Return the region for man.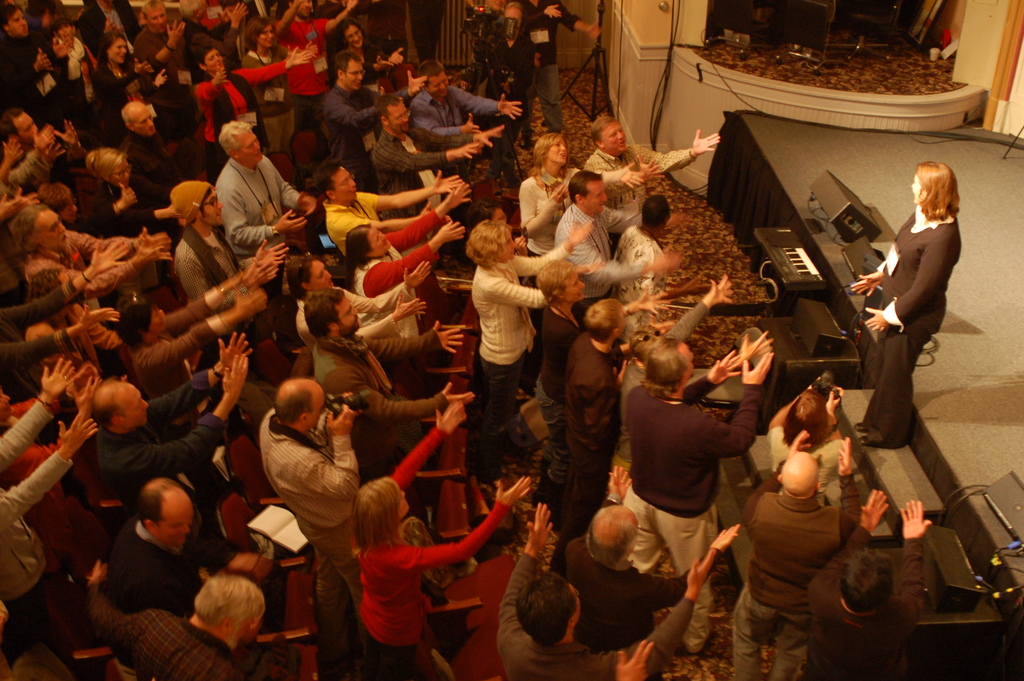
bbox=[273, 0, 354, 133].
